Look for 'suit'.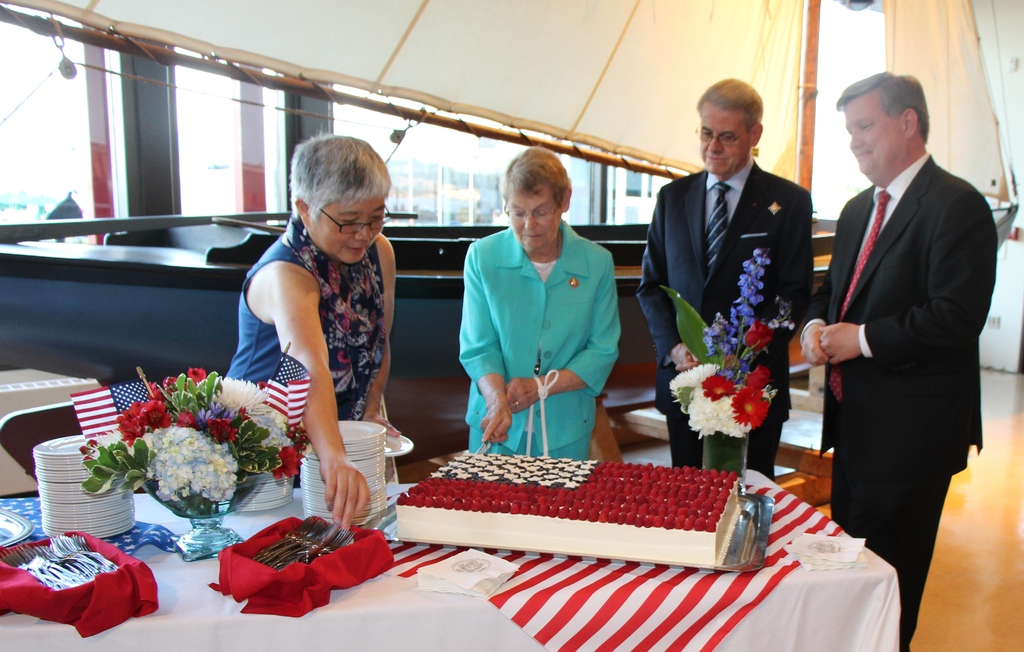
Found: (637, 155, 816, 480).
